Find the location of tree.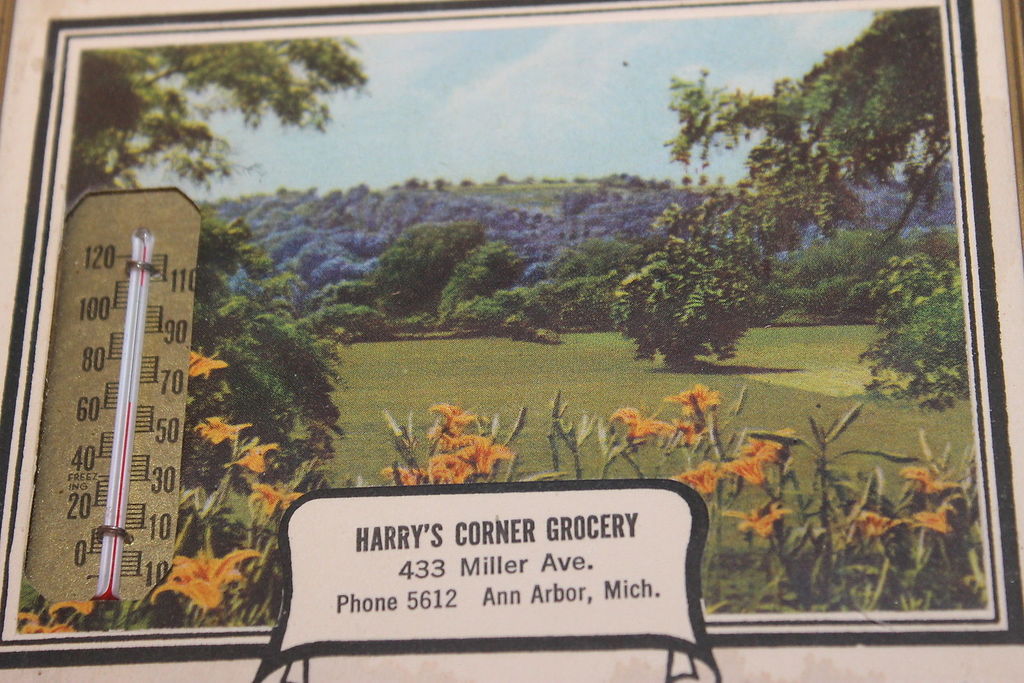
Location: 68:47:376:202.
